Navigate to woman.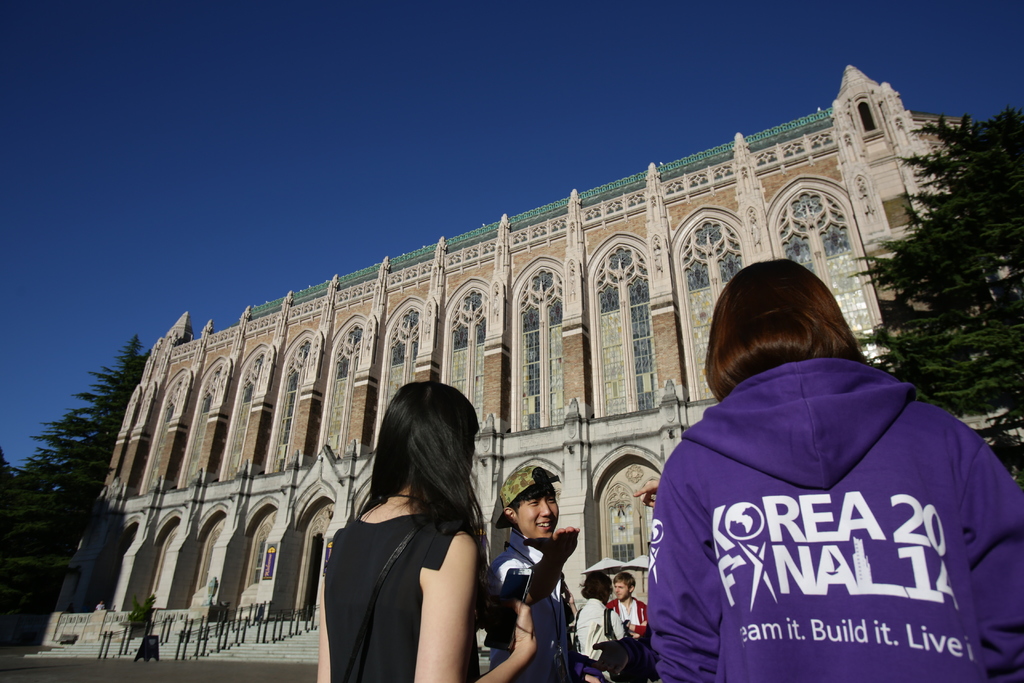
Navigation target: left=316, top=377, right=504, bottom=682.
